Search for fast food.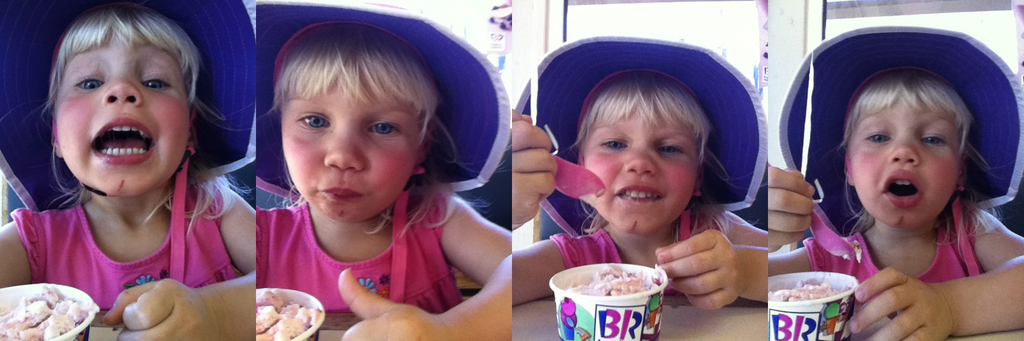
Found at [0,286,90,340].
